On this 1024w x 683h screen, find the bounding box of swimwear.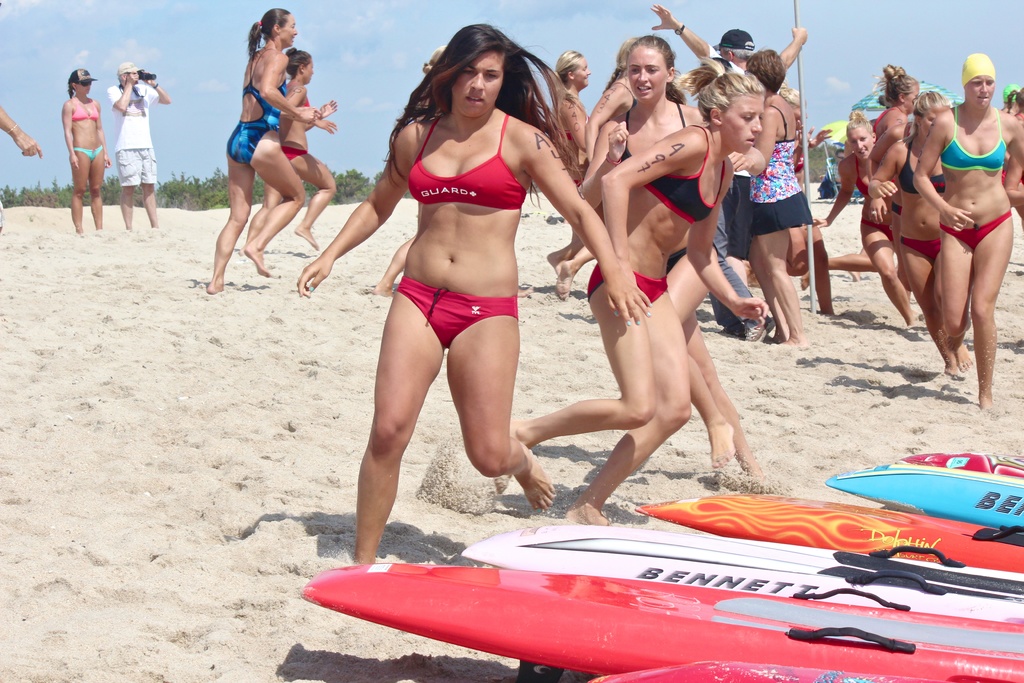
Bounding box: bbox(940, 206, 1012, 250).
